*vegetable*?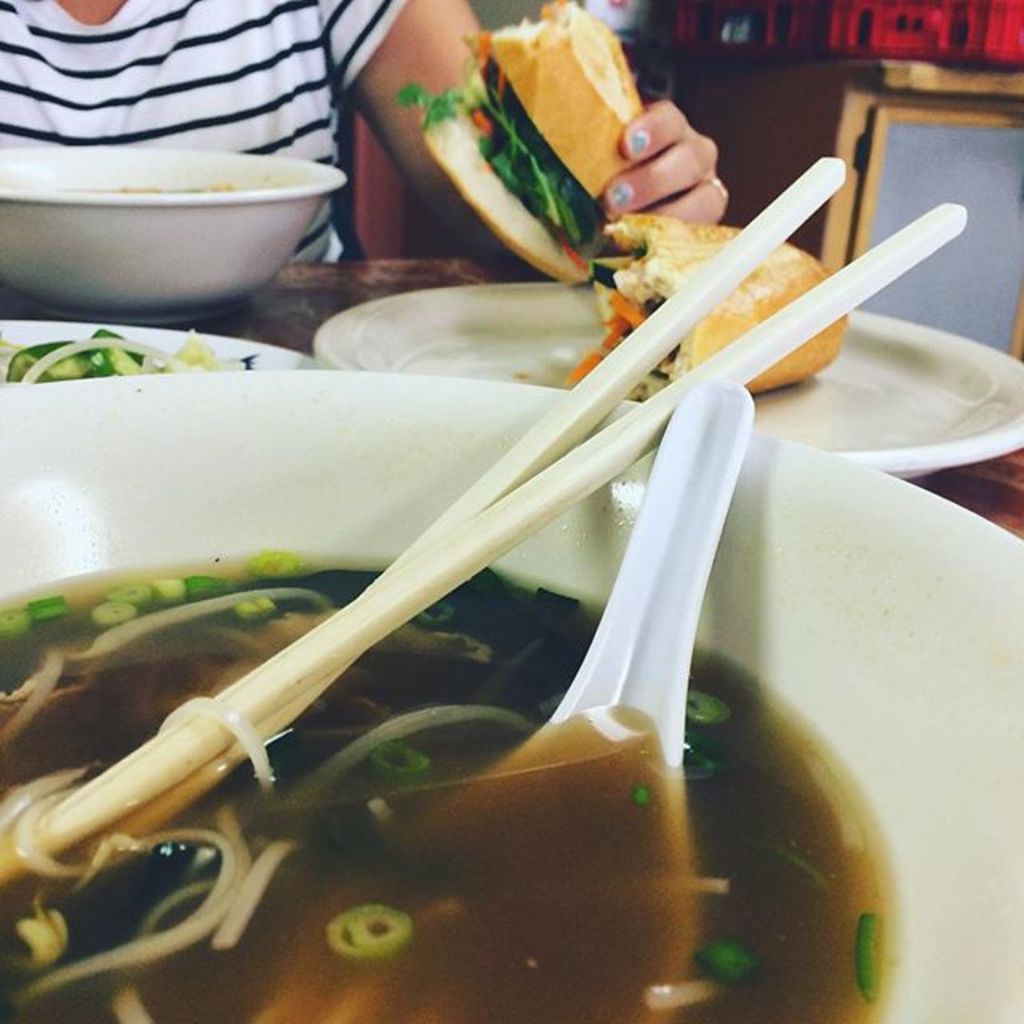
x1=571, y1=282, x2=650, y2=381
